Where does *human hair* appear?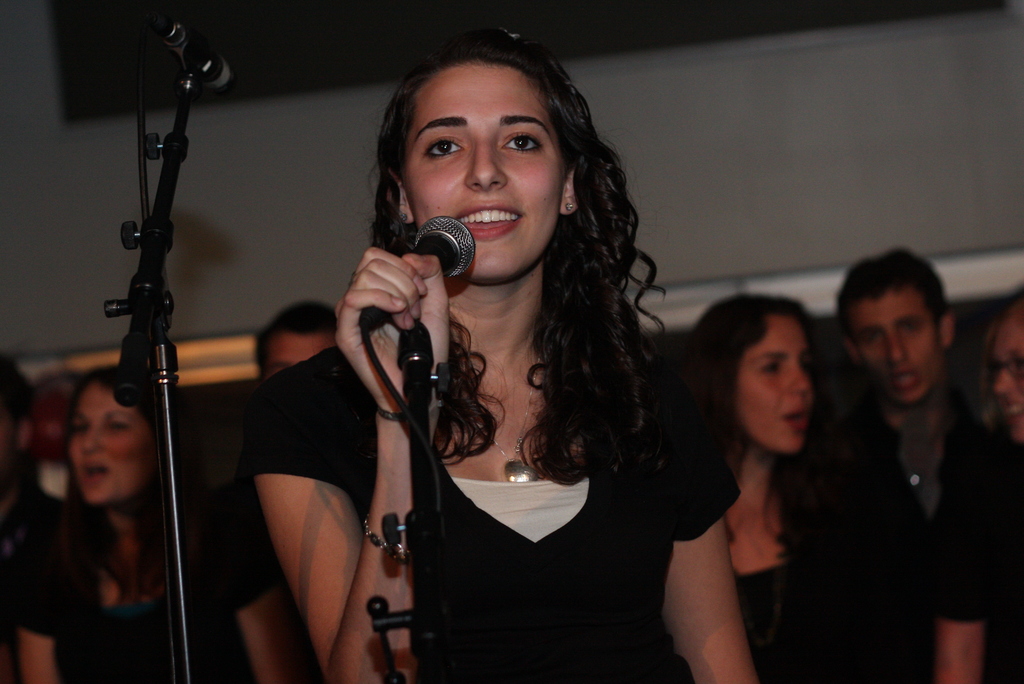
Appears at <box>66,362,156,511</box>.
